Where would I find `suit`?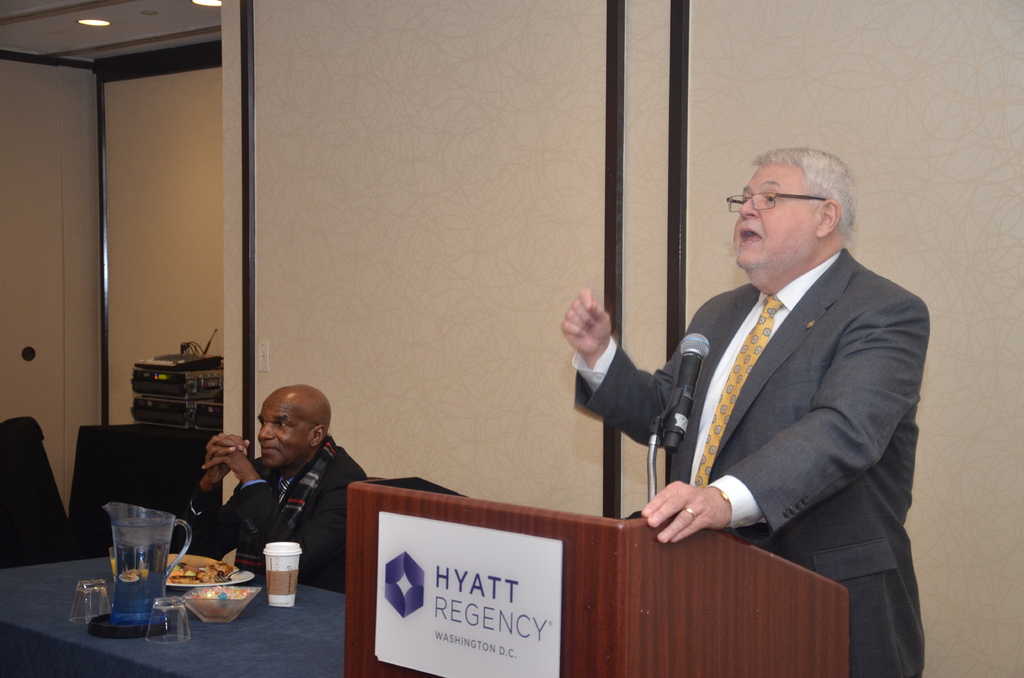
At l=172, t=435, r=368, b=596.
